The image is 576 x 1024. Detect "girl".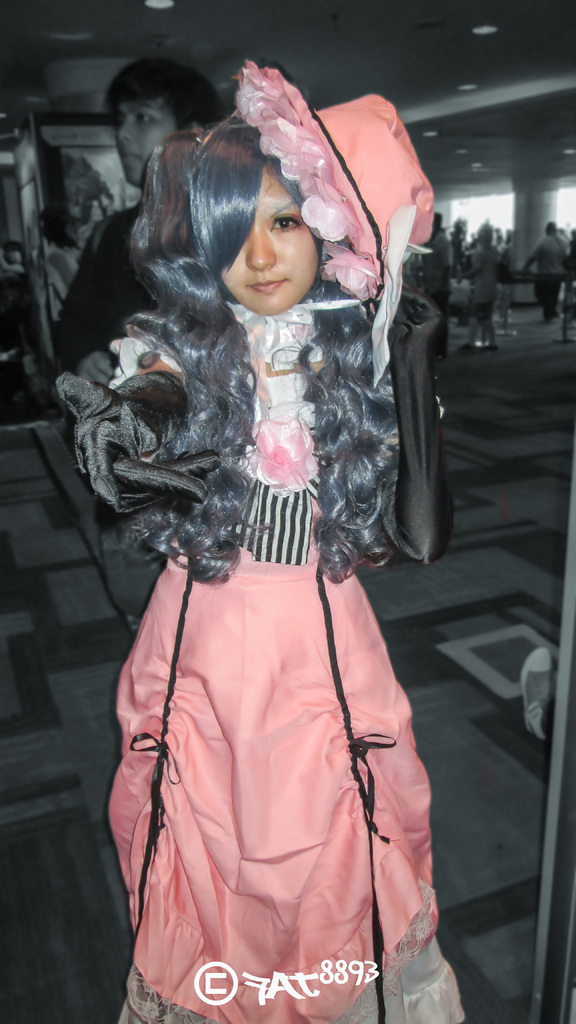
Detection: [52, 113, 458, 1023].
